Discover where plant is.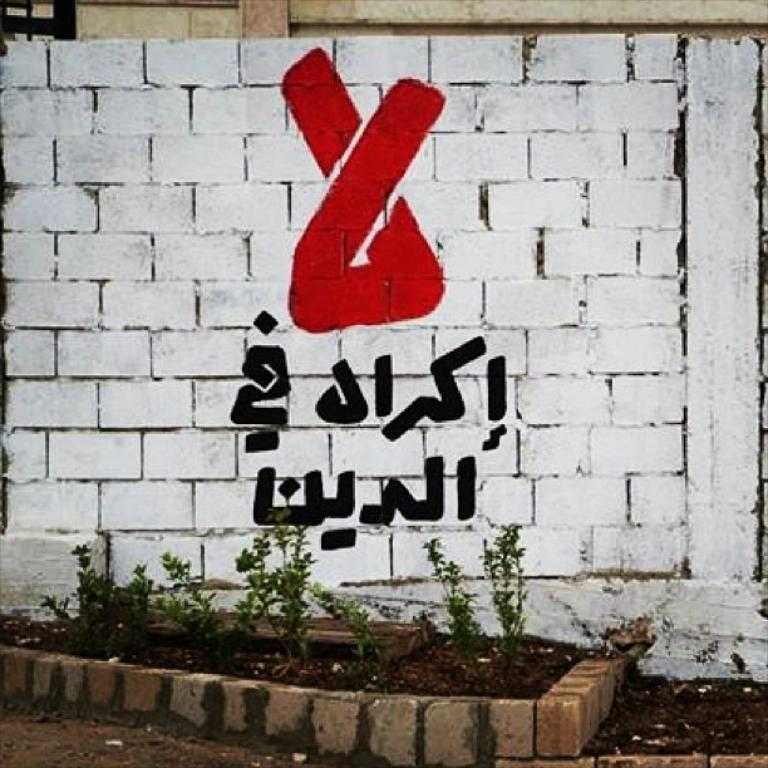
Discovered at <box>34,541,120,653</box>.
